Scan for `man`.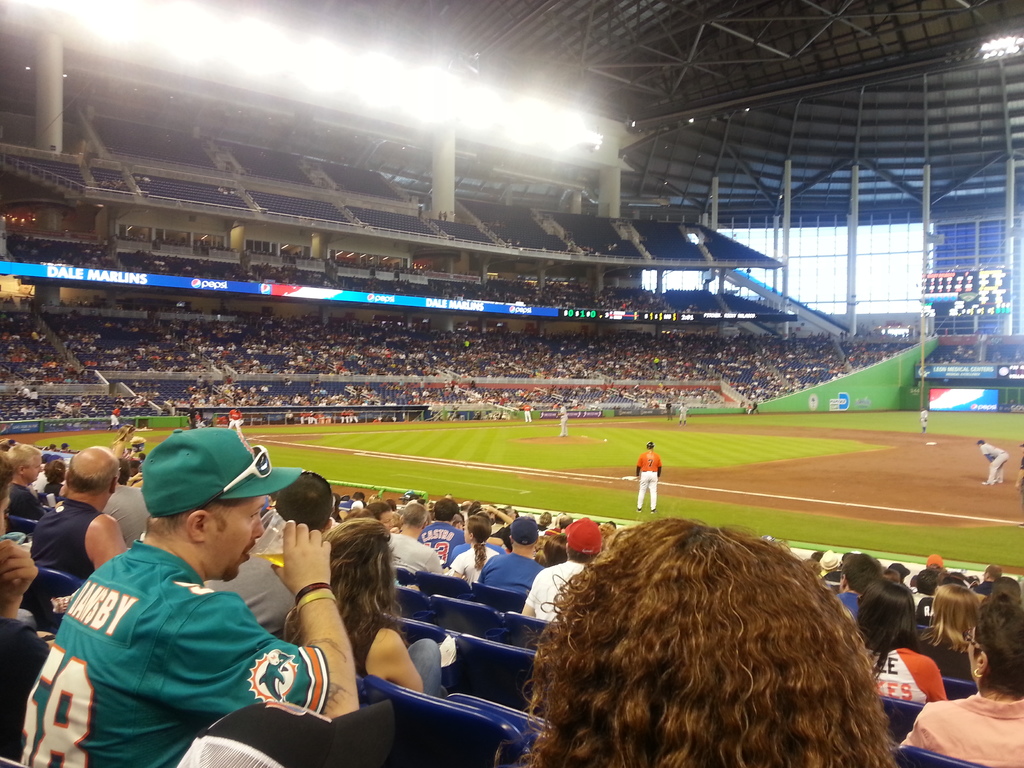
Scan result: detection(29, 442, 130, 626).
